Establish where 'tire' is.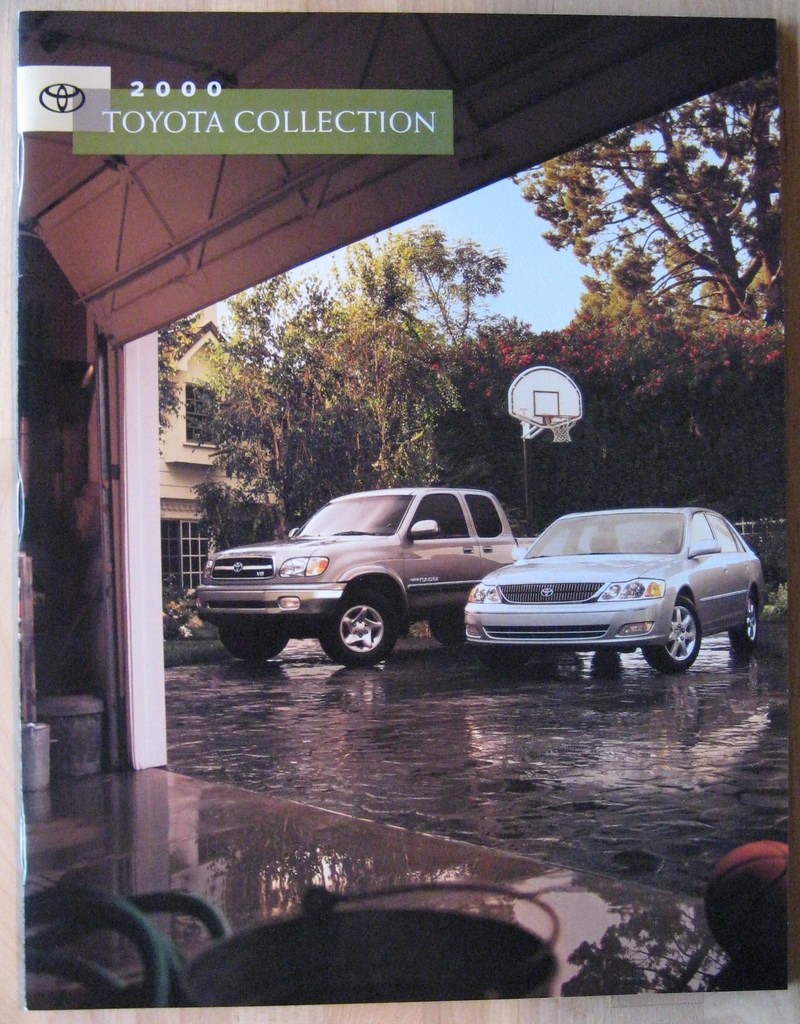
Established at pyautogui.locateOnScreen(728, 590, 757, 648).
